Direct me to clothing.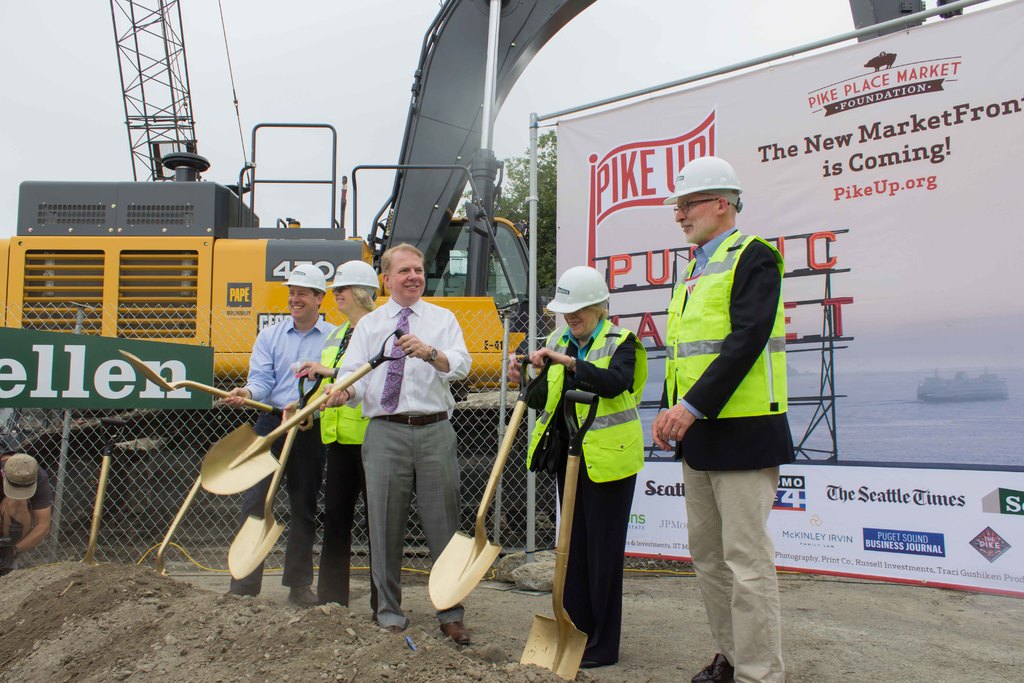
Direction: locate(529, 309, 663, 667).
